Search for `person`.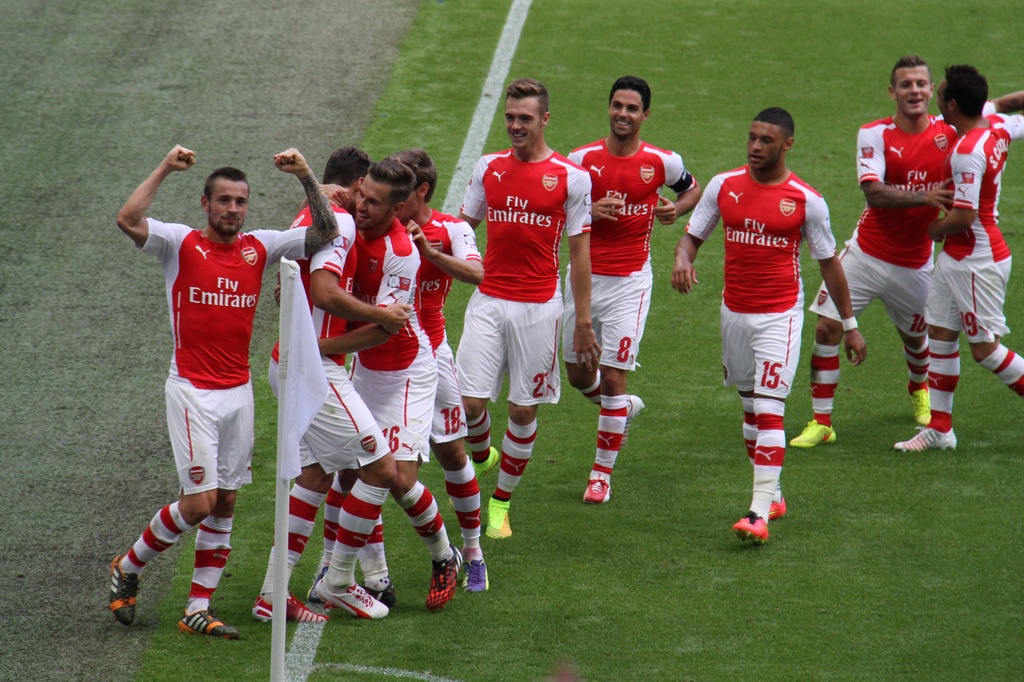
Found at (left=782, top=56, right=1023, bottom=447).
